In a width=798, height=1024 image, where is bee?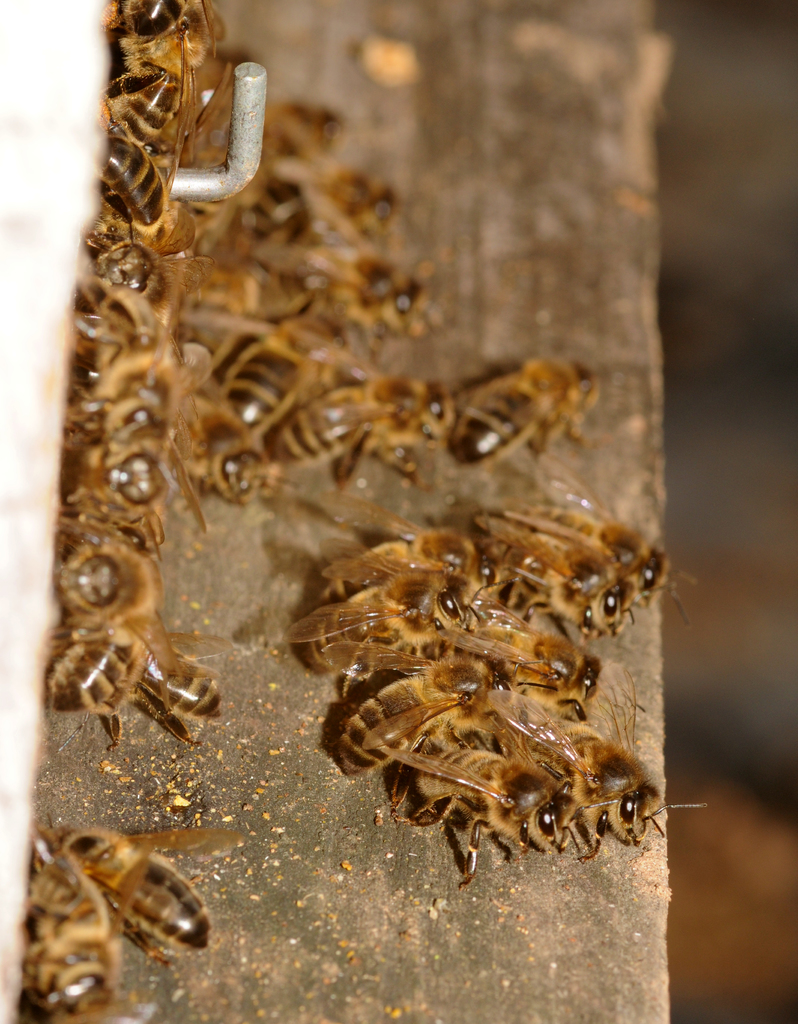
[left=428, top=344, right=619, bottom=467].
